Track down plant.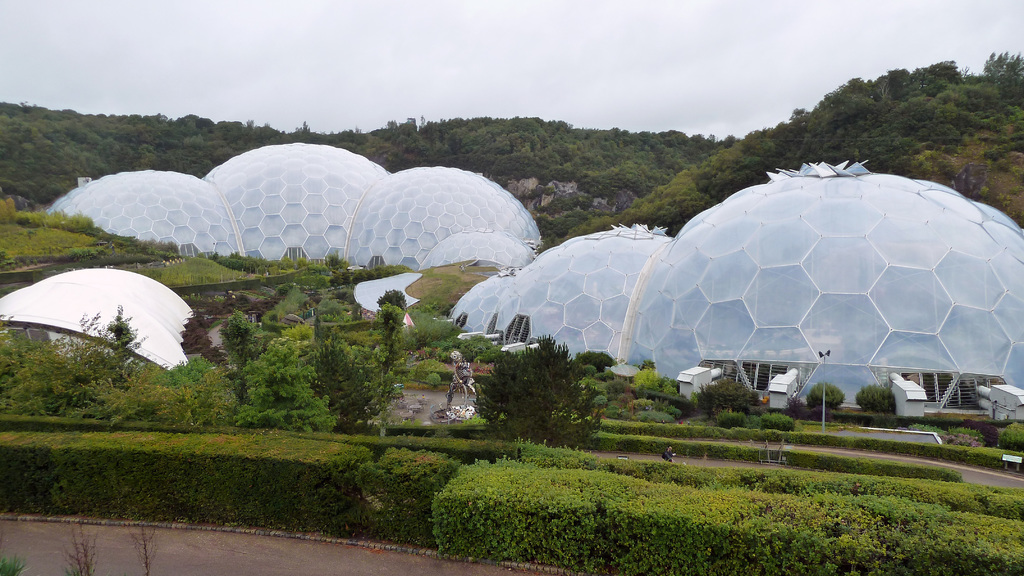
Tracked to bbox=(808, 383, 845, 415).
